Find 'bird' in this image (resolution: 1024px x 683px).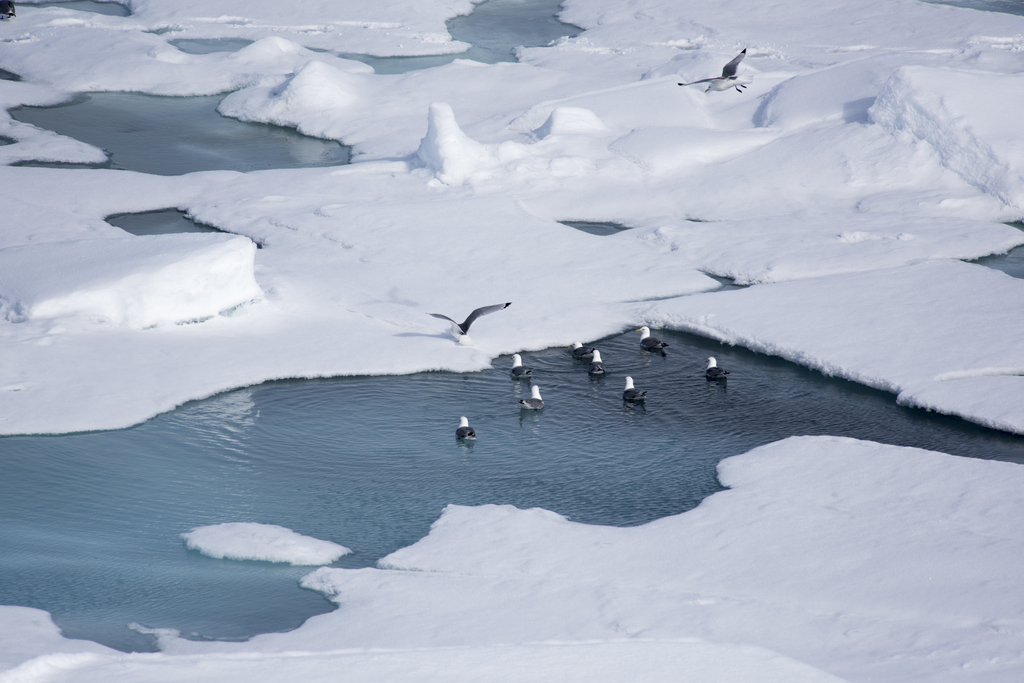
(512, 351, 532, 380).
